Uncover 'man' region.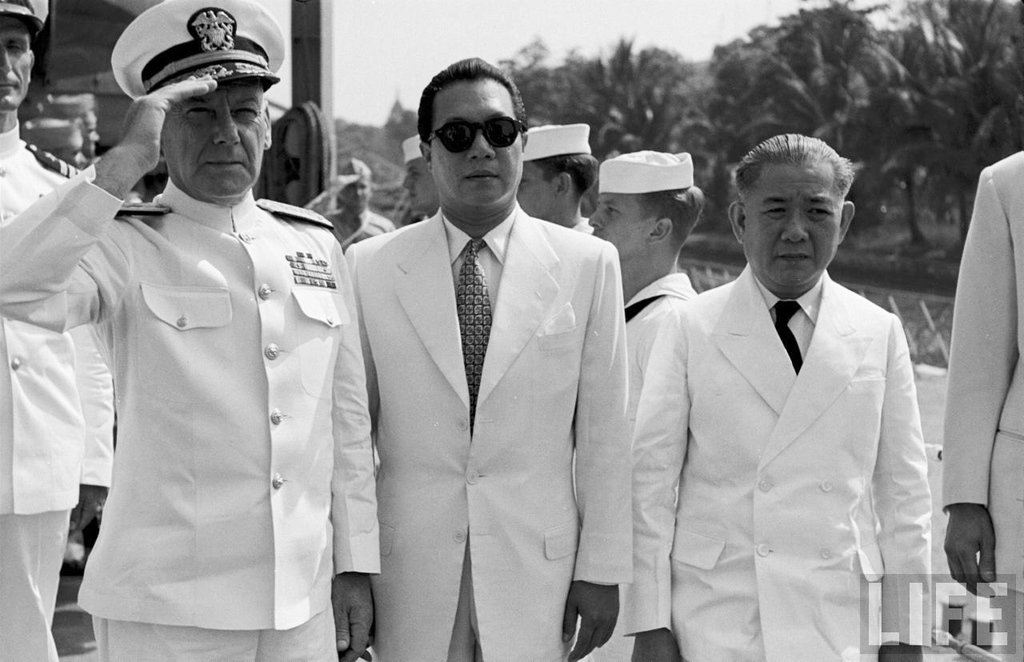
Uncovered: (left=43, top=88, right=103, bottom=158).
